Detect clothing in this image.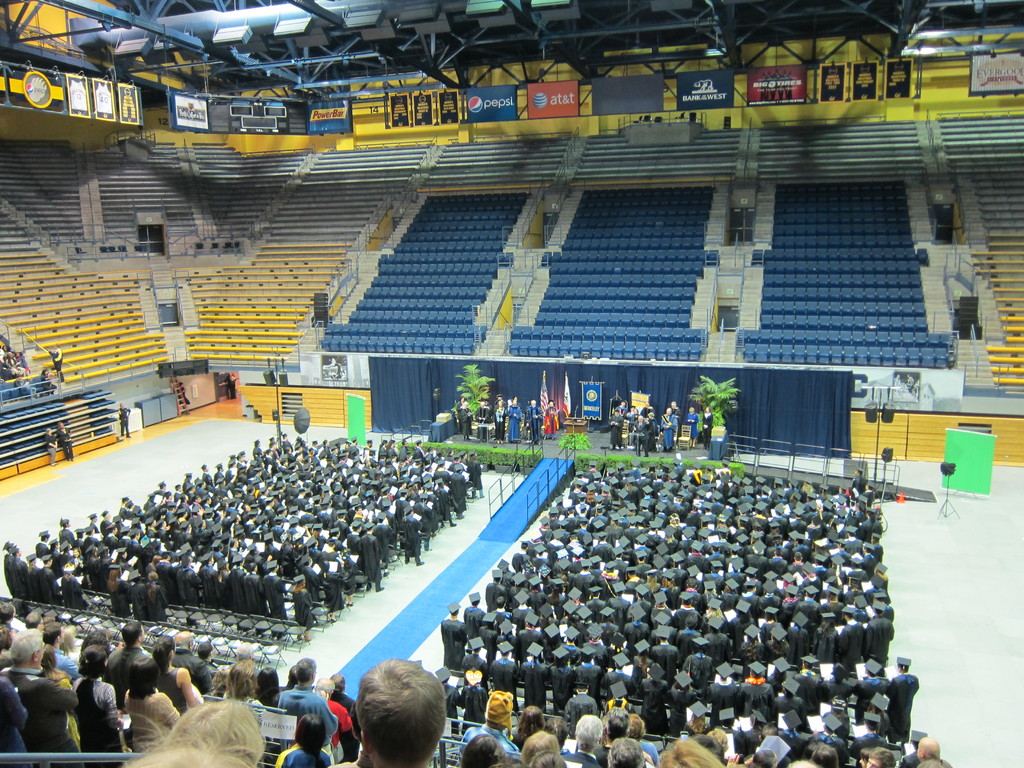
Detection: 127:684:181:755.
